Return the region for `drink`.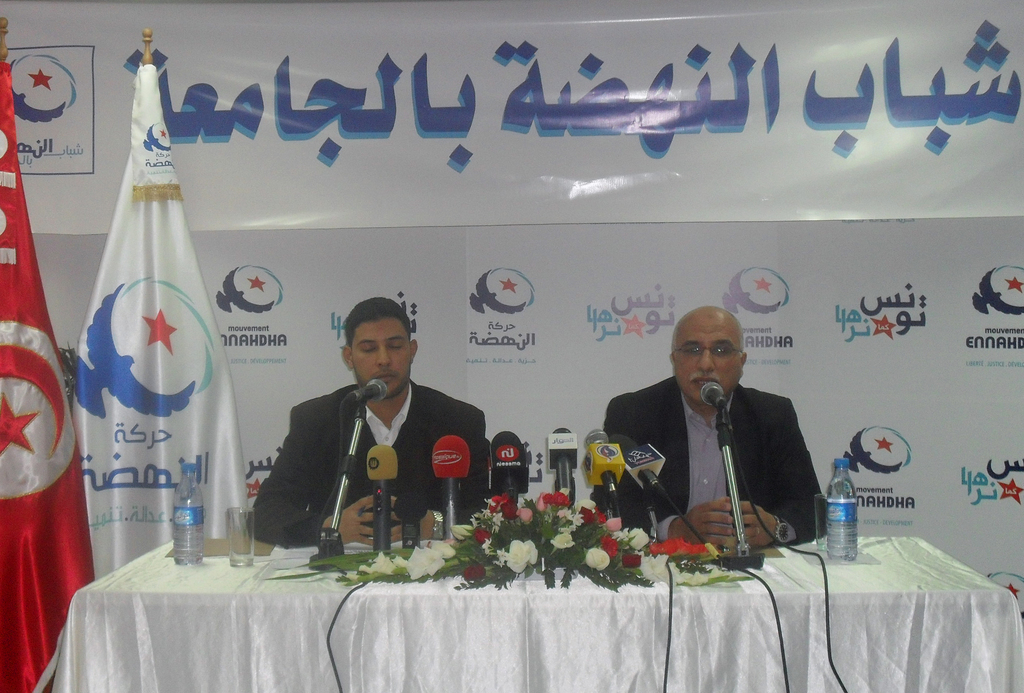
{"x1": 175, "y1": 485, "x2": 202, "y2": 562}.
